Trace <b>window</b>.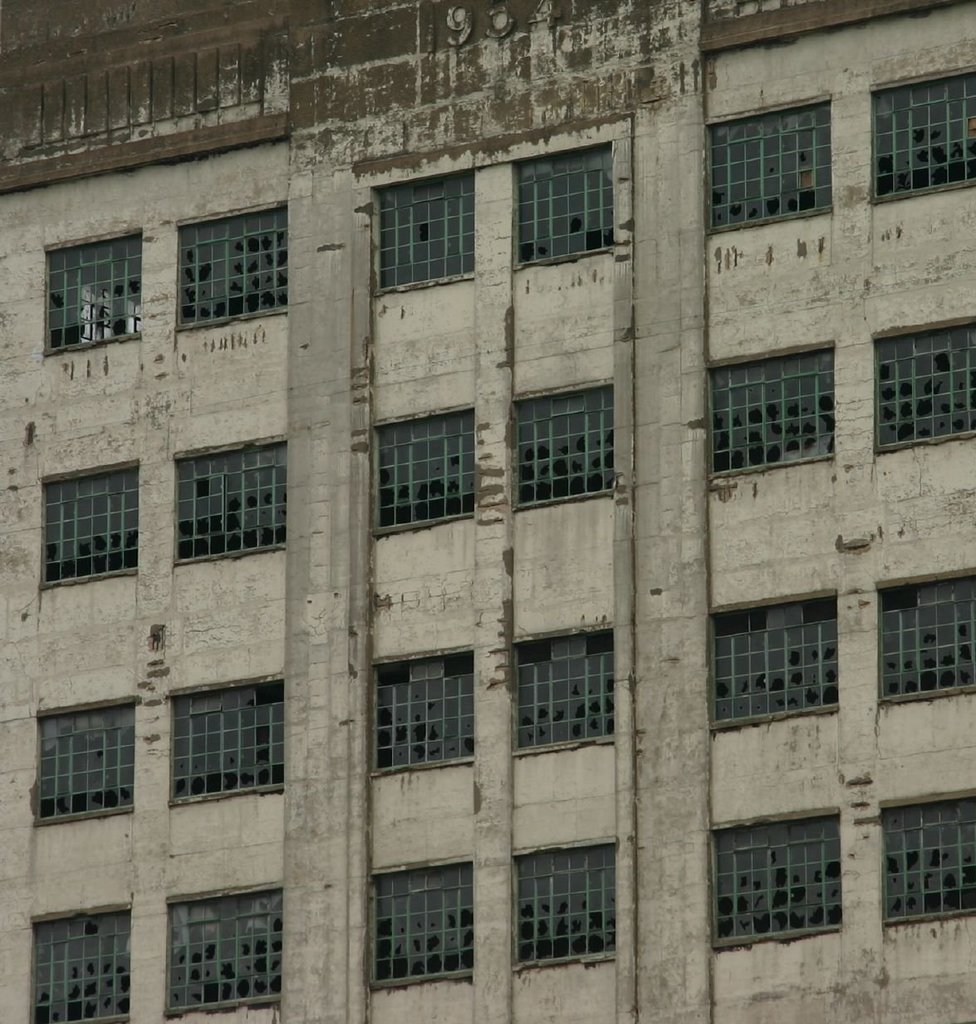
Traced to left=180, top=193, right=288, bottom=325.
